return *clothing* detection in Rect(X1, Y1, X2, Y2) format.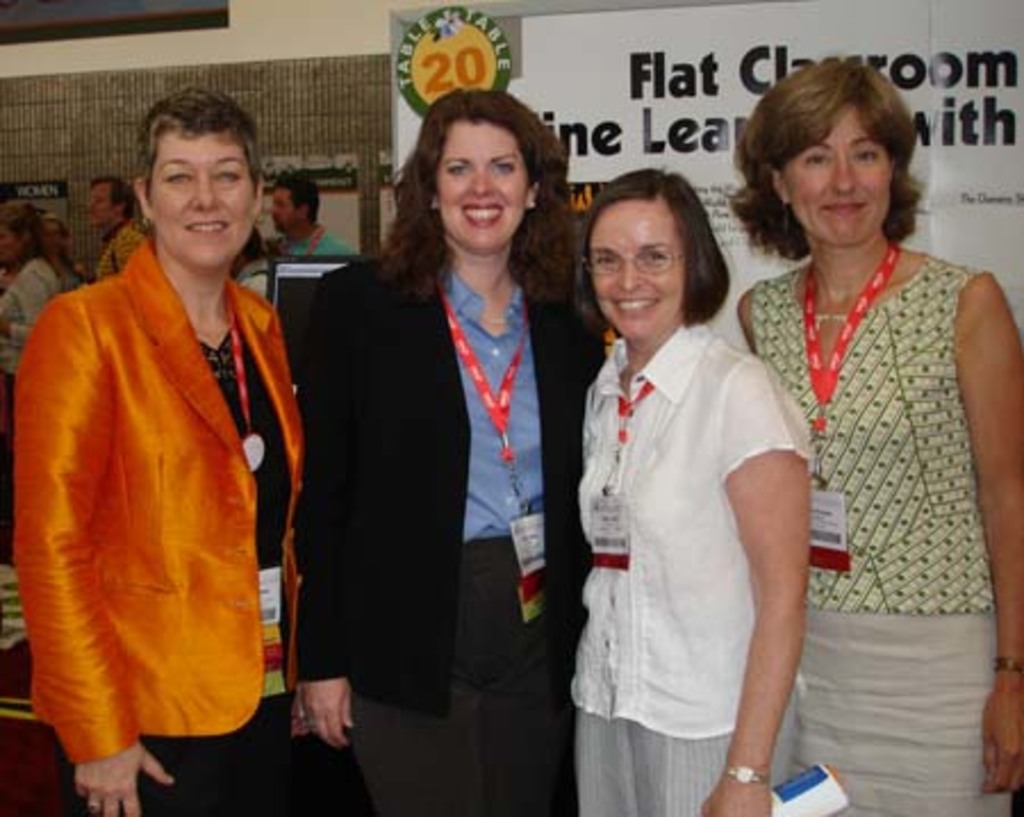
Rect(89, 216, 137, 287).
